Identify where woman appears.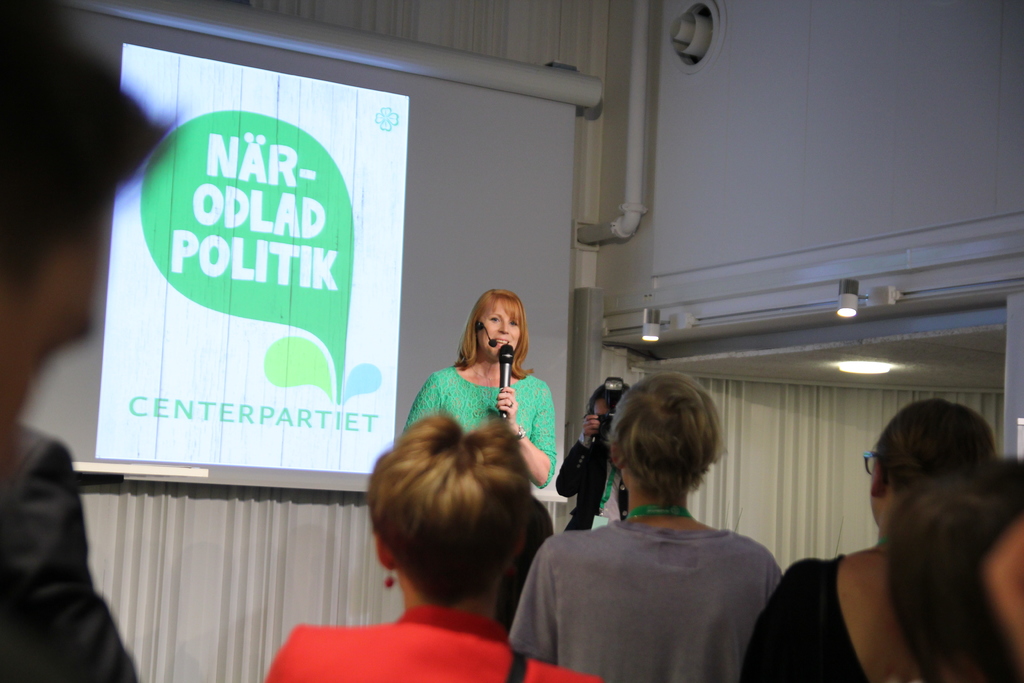
Appears at box(419, 293, 553, 456).
